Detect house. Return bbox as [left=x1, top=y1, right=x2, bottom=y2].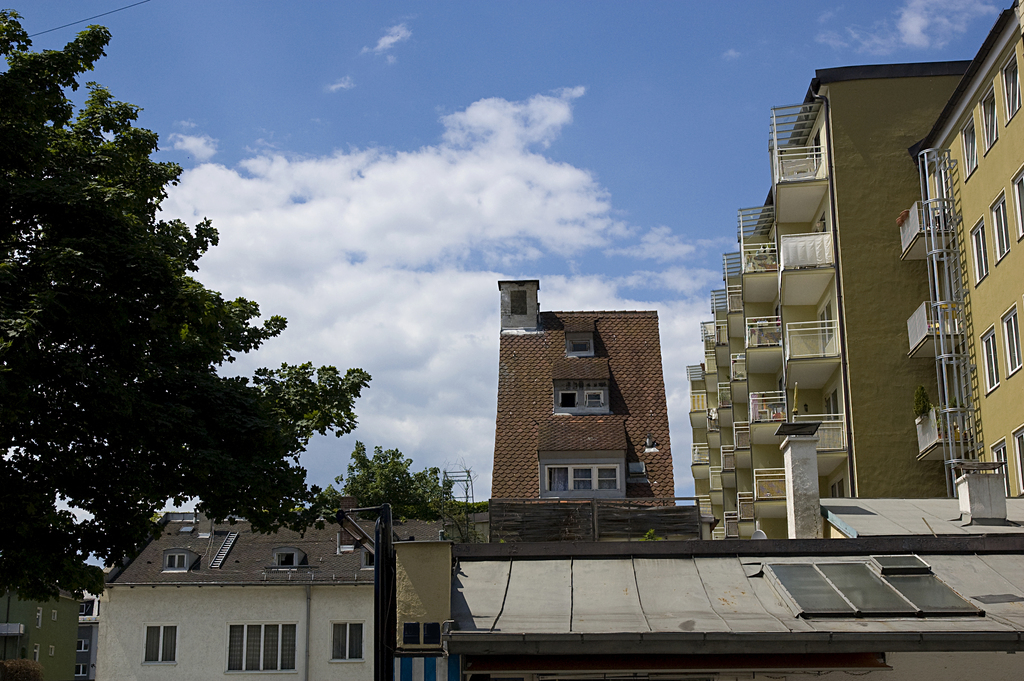
[left=0, top=552, right=70, bottom=680].
